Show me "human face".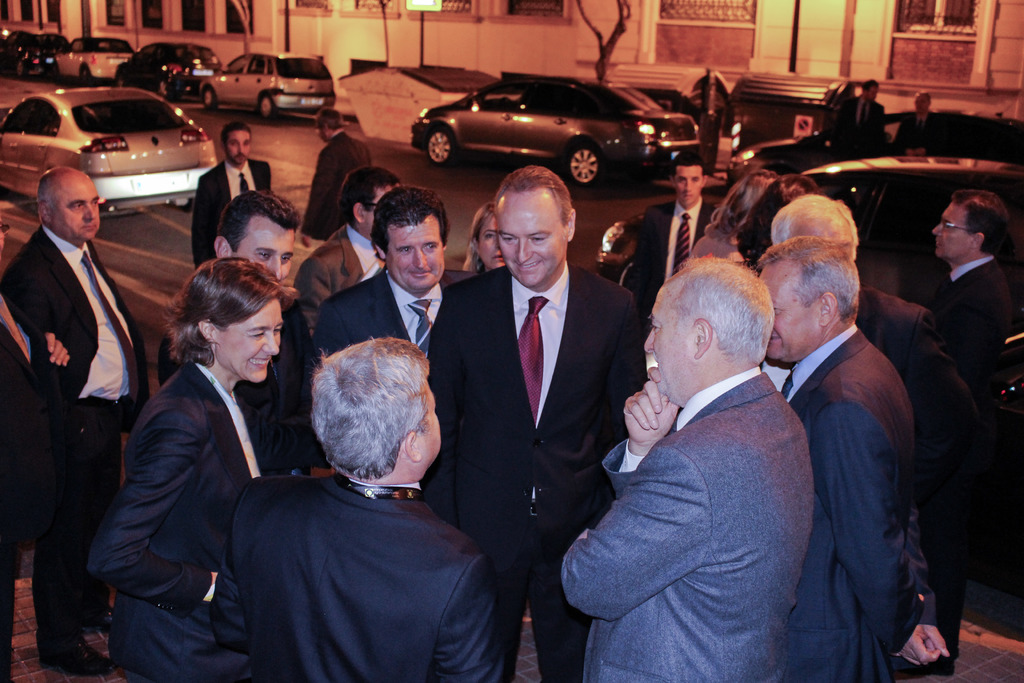
"human face" is here: l=234, t=222, r=294, b=281.
